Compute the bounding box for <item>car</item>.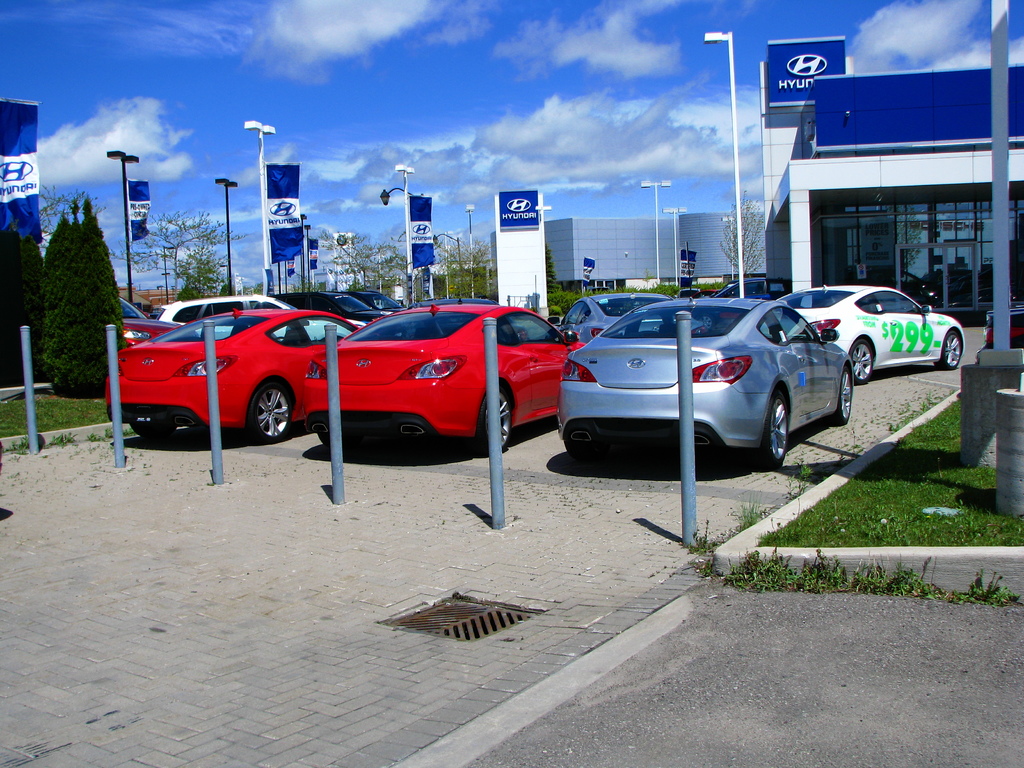
detection(300, 303, 585, 456).
